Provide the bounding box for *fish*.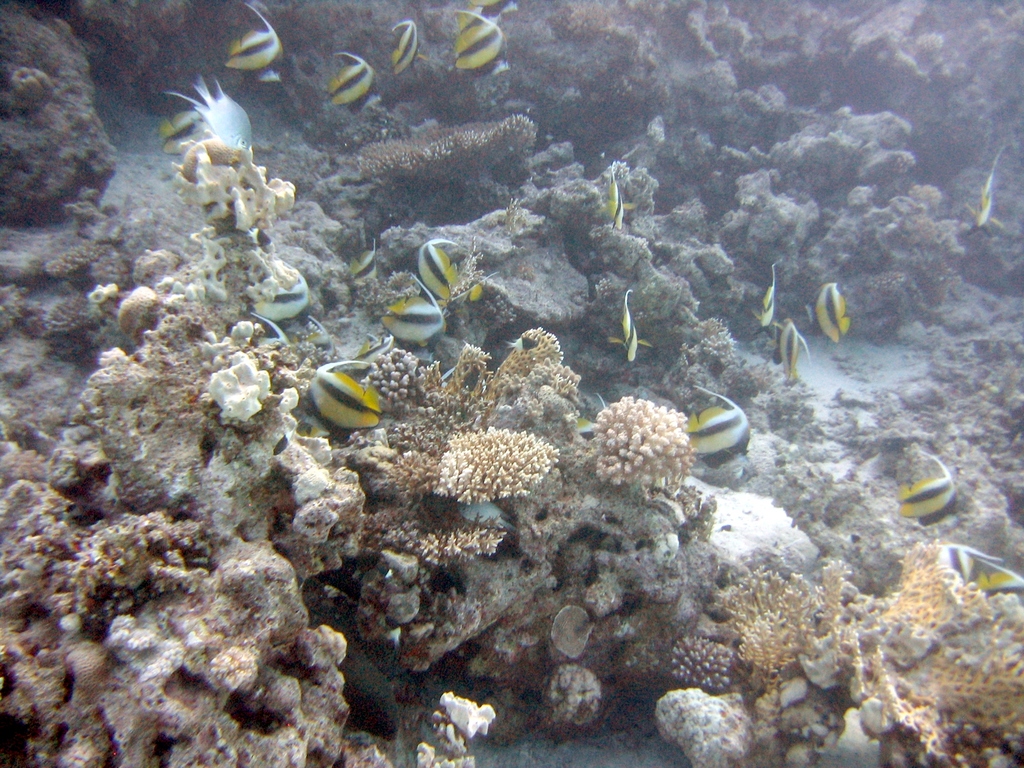
x1=572, y1=394, x2=605, y2=442.
